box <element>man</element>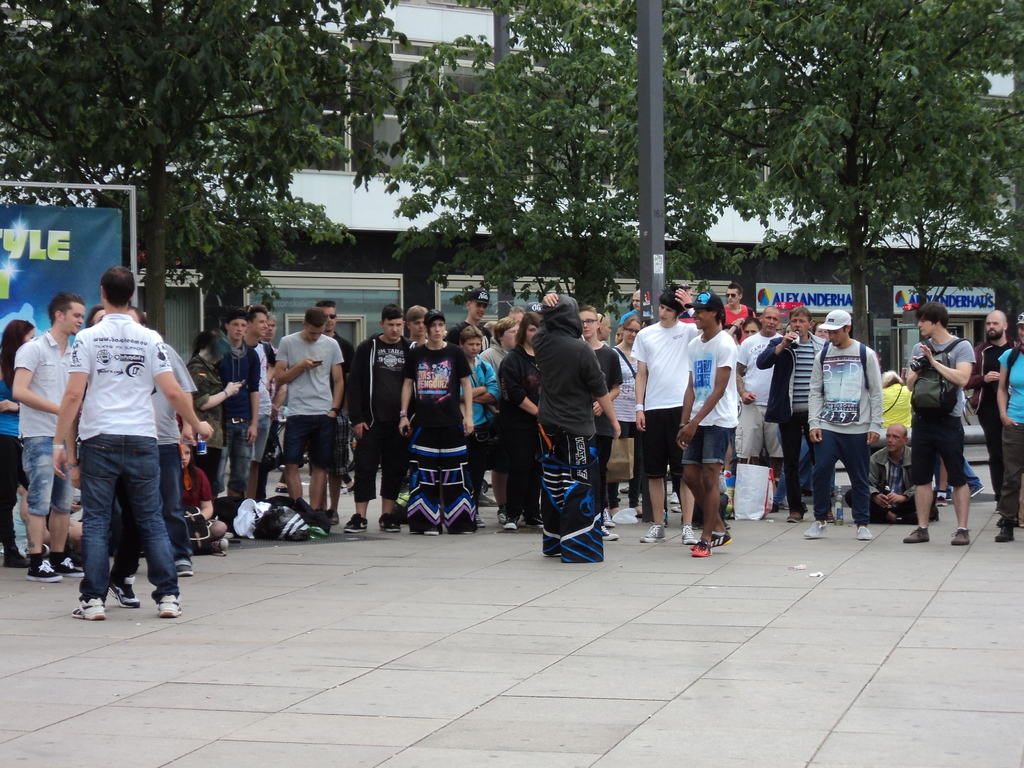
box=[405, 305, 430, 353]
